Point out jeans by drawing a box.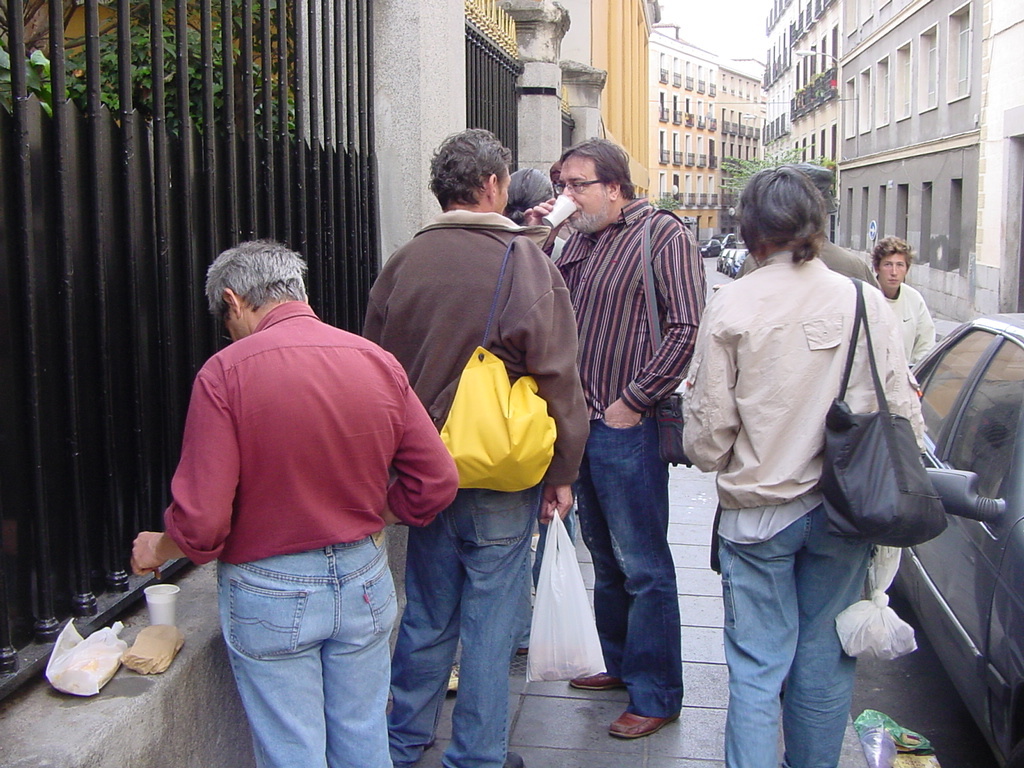
BBox(713, 503, 870, 767).
